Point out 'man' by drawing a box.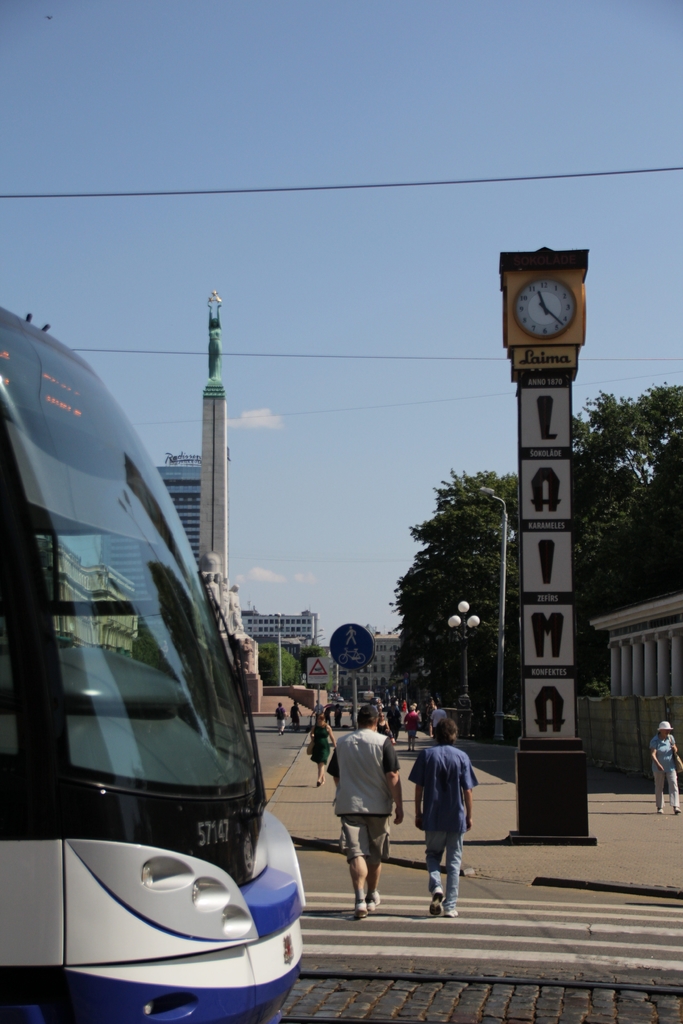
rect(287, 702, 303, 730).
